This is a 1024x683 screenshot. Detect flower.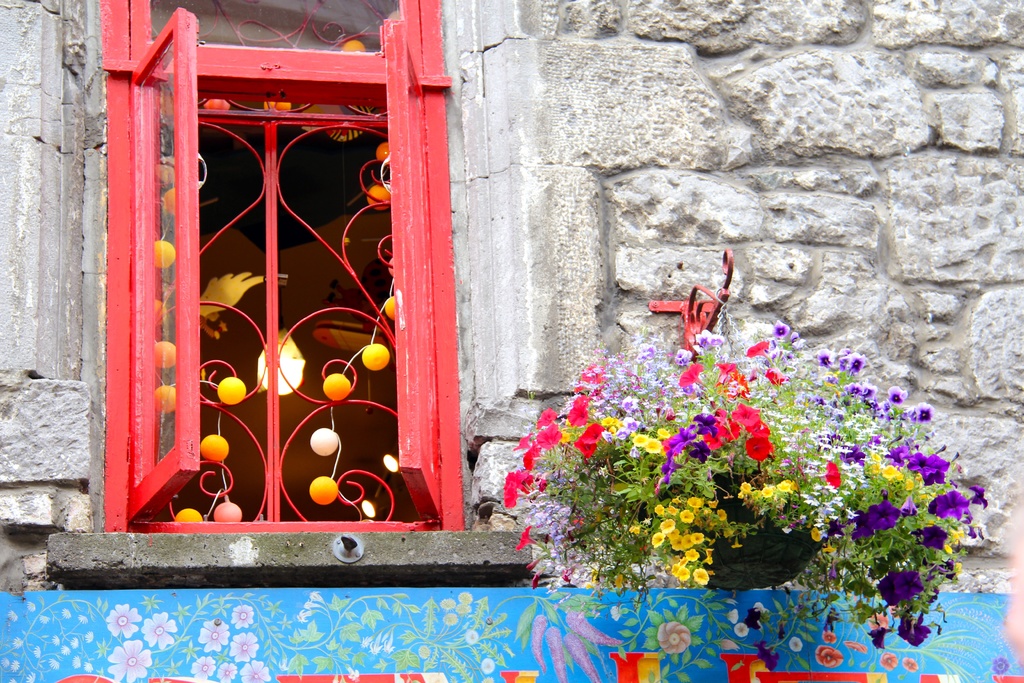
locate(878, 570, 922, 604).
